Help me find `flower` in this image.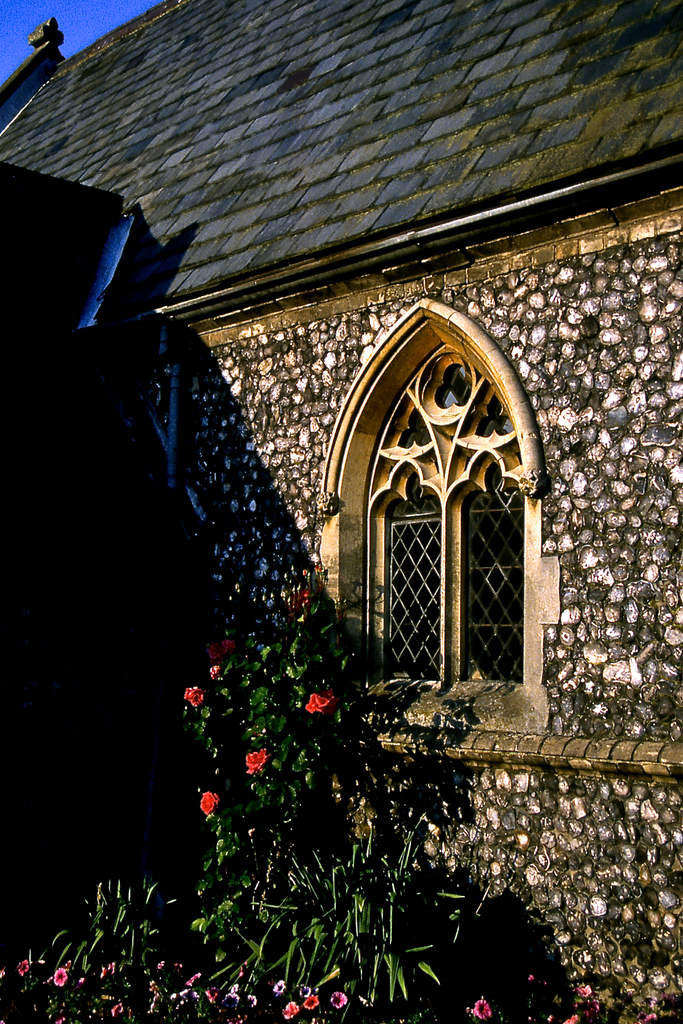
Found it: rect(243, 989, 261, 1012).
